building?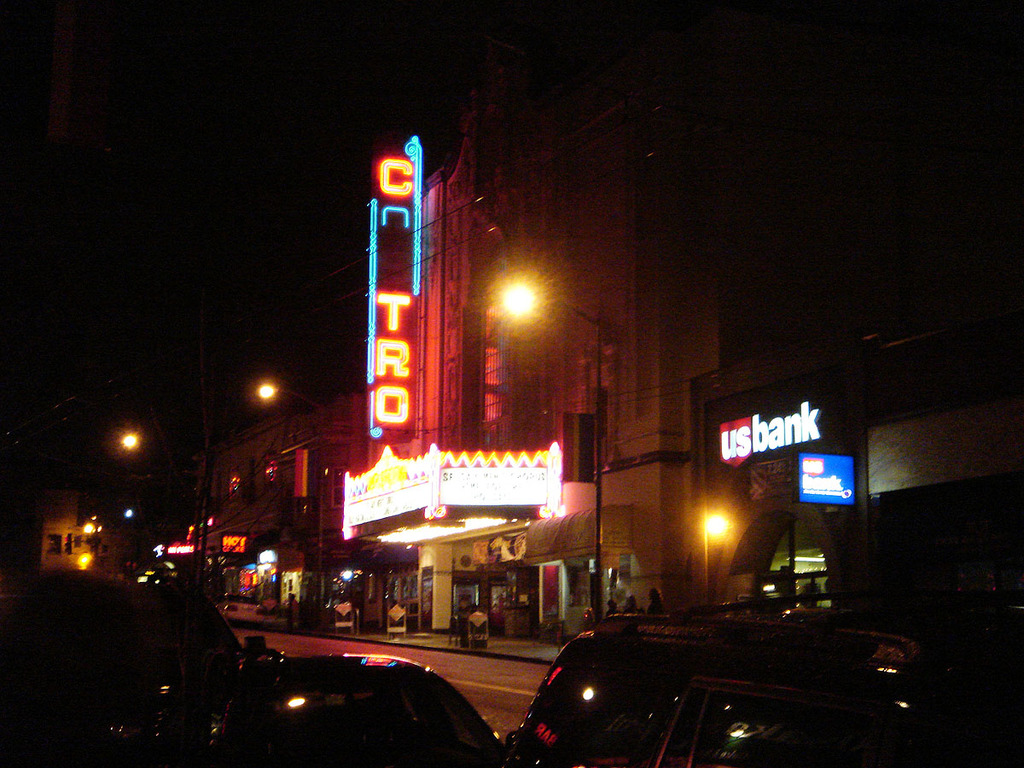
select_region(382, 25, 725, 642)
